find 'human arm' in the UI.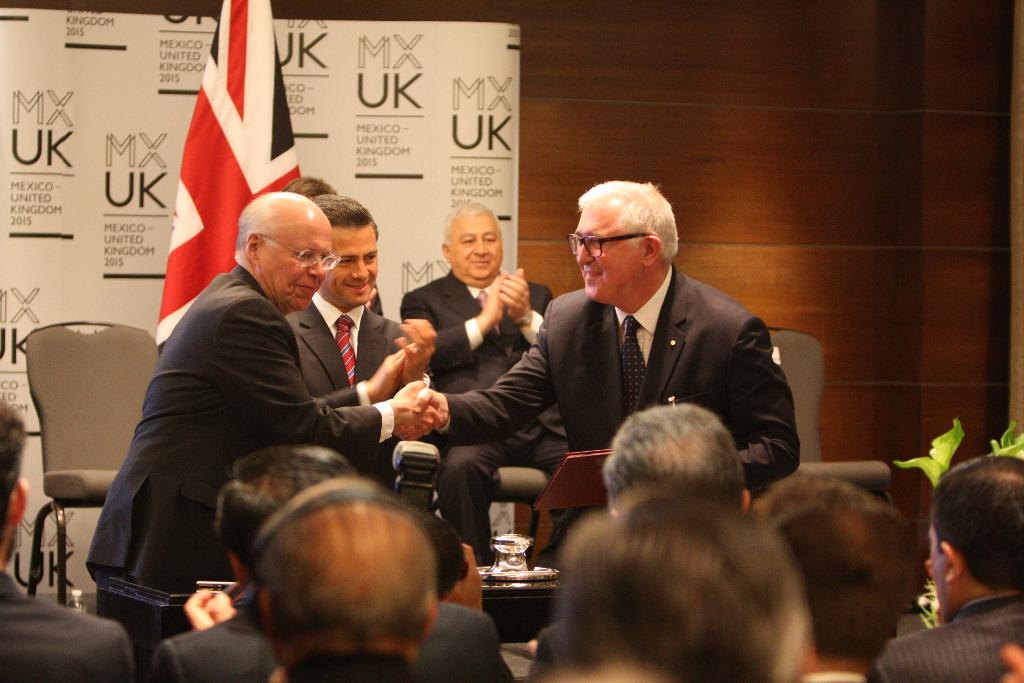
UI element at [x1=509, y1=274, x2=570, y2=362].
